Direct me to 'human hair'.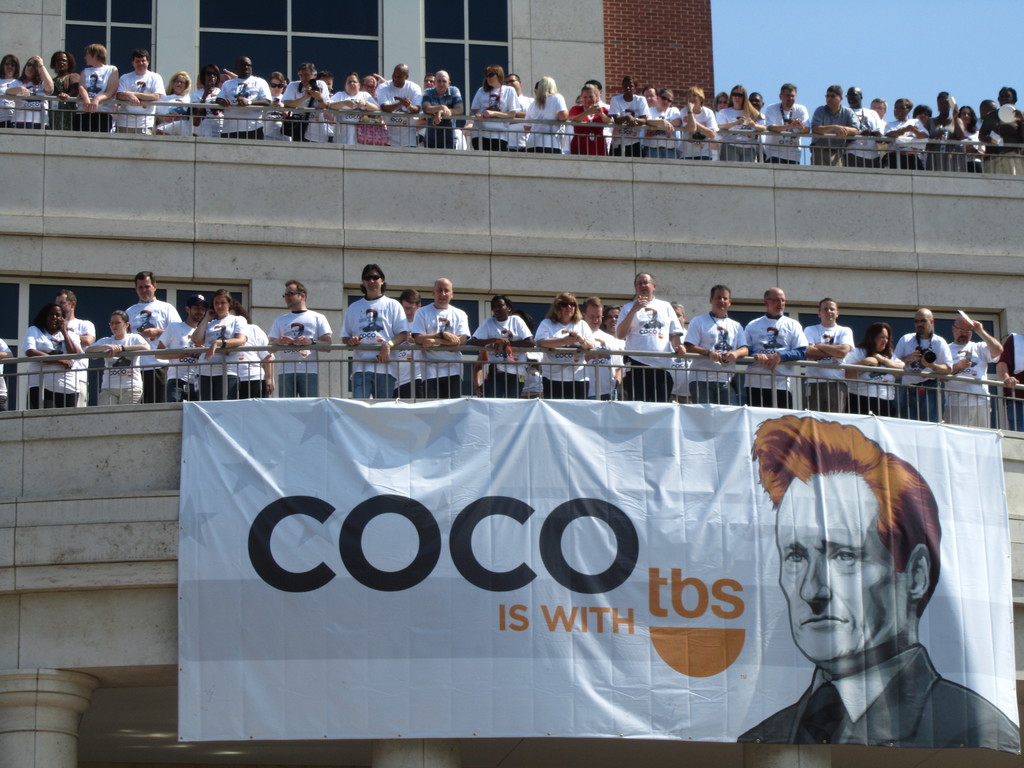
Direction: locate(659, 87, 671, 100).
